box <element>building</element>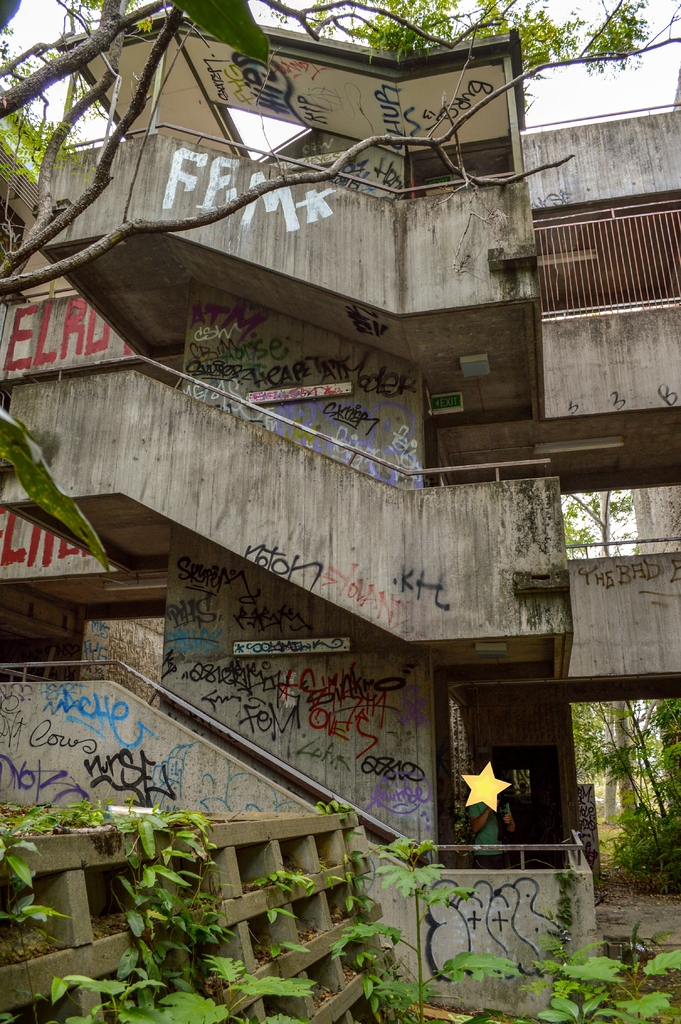
(0, 10, 680, 1023)
